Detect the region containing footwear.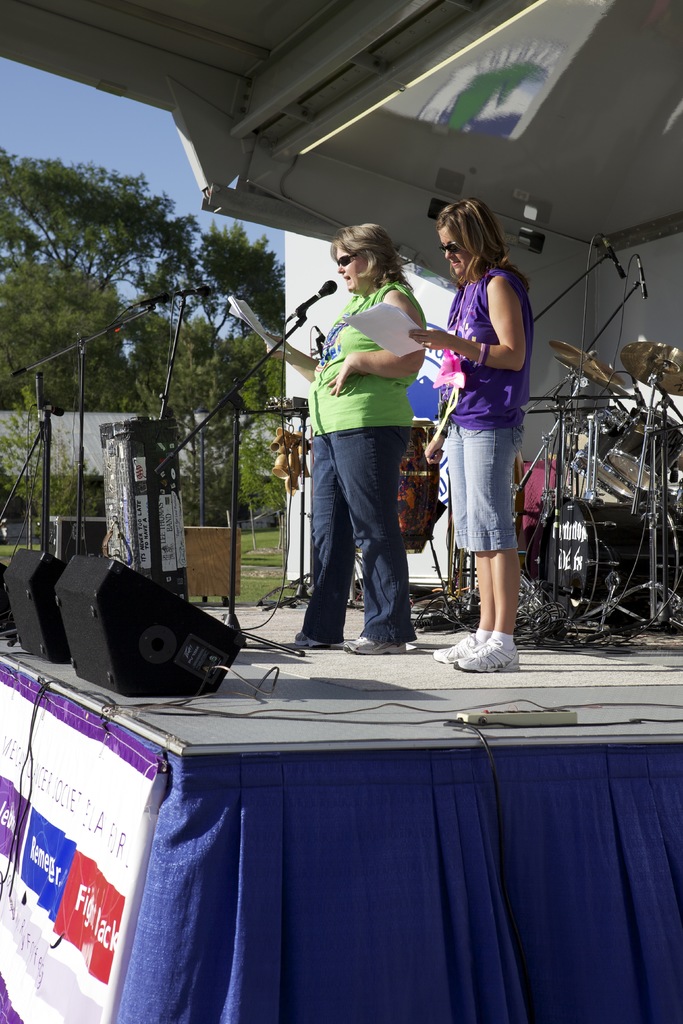
[x1=431, y1=629, x2=486, y2=664].
